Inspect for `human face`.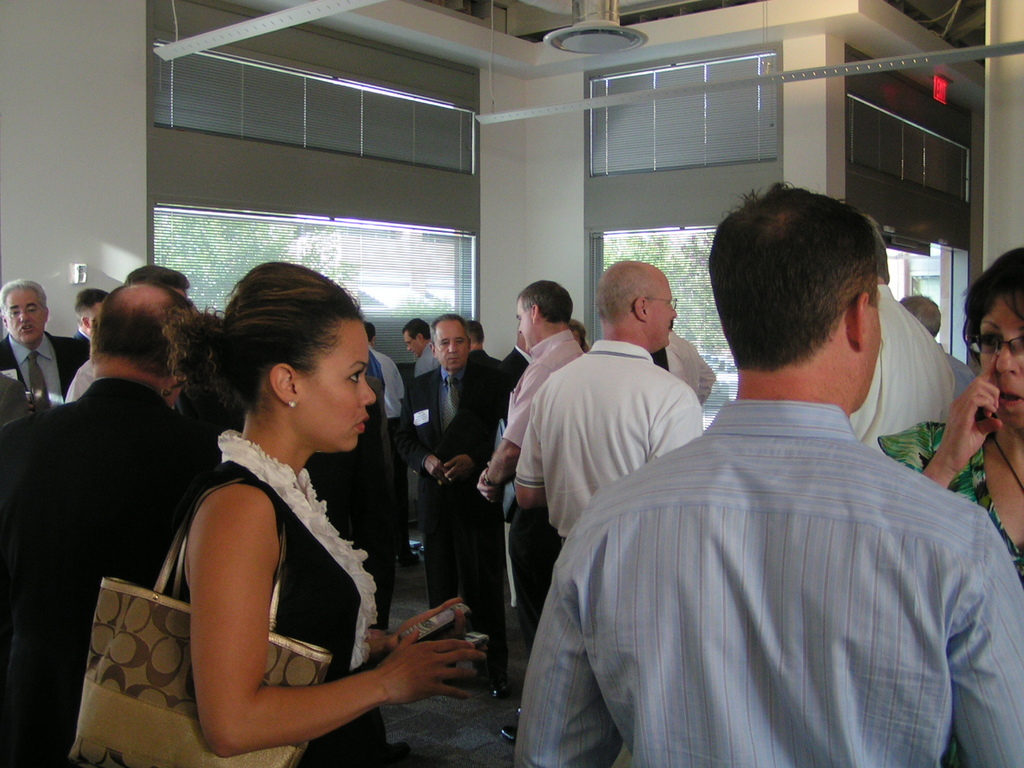
Inspection: pyautogui.locateOnScreen(434, 319, 469, 363).
